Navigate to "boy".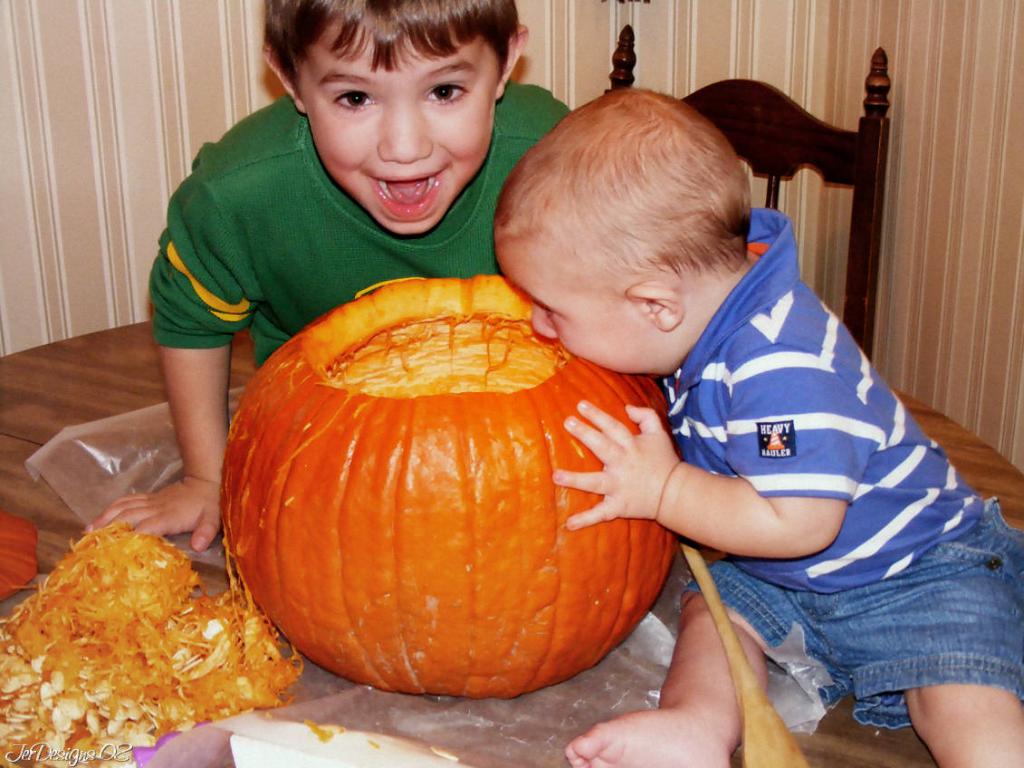
Navigation target: {"left": 493, "top": 85, "right": 1023, "bottom": 767}.
